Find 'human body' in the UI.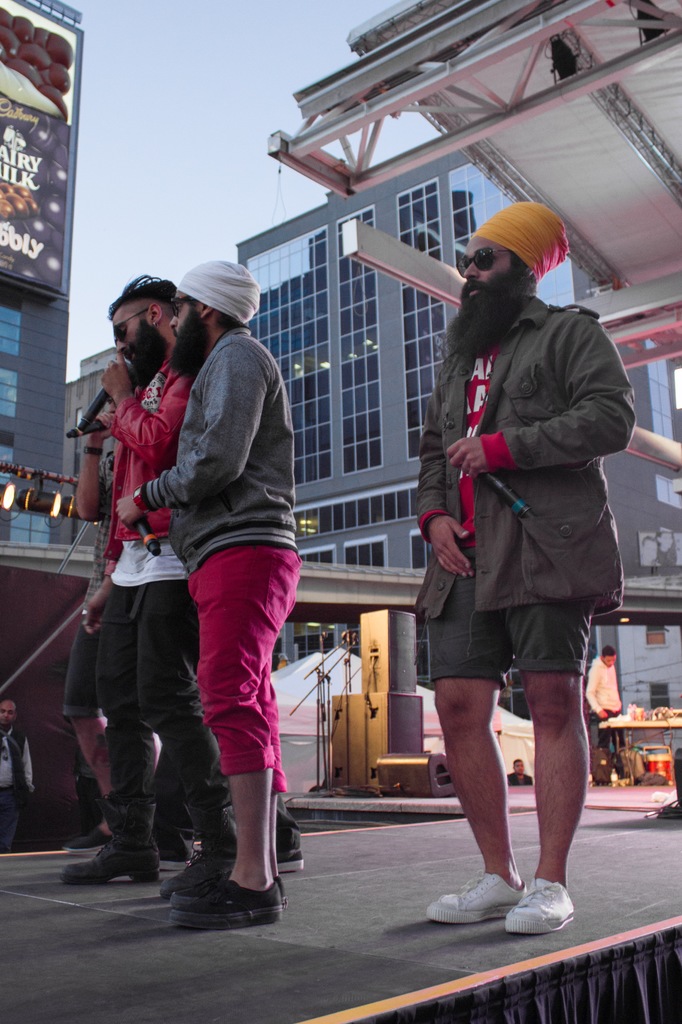
UI element at {"left": 118, "top": 262, "right": 305, "bottom": 923}.
